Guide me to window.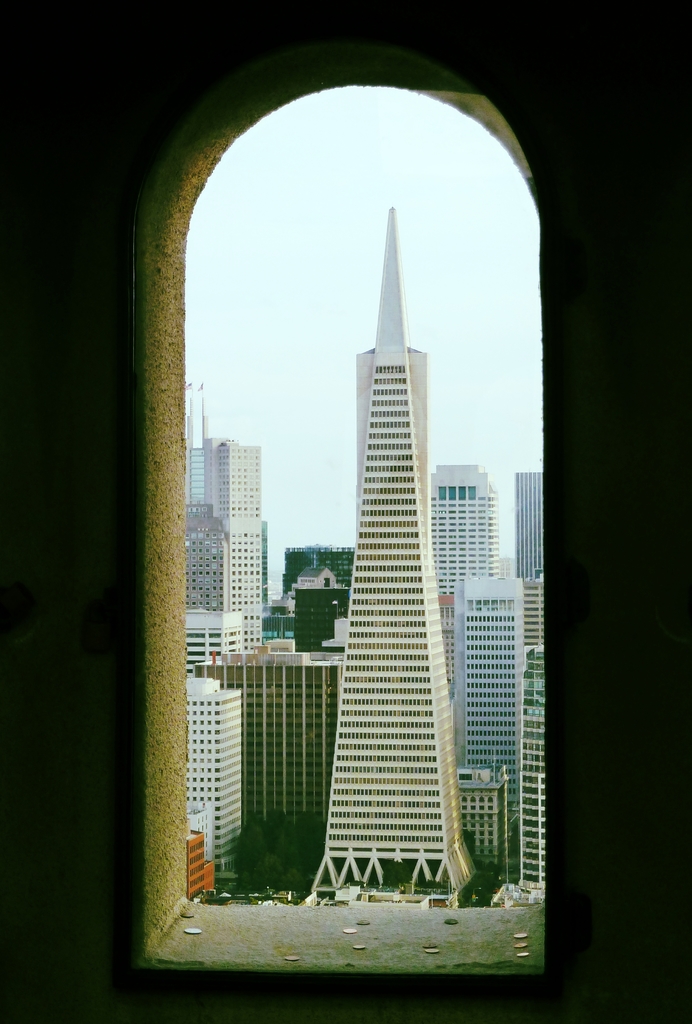
Guidance: <bbox>142, 74, 543, 977</bbox>.
